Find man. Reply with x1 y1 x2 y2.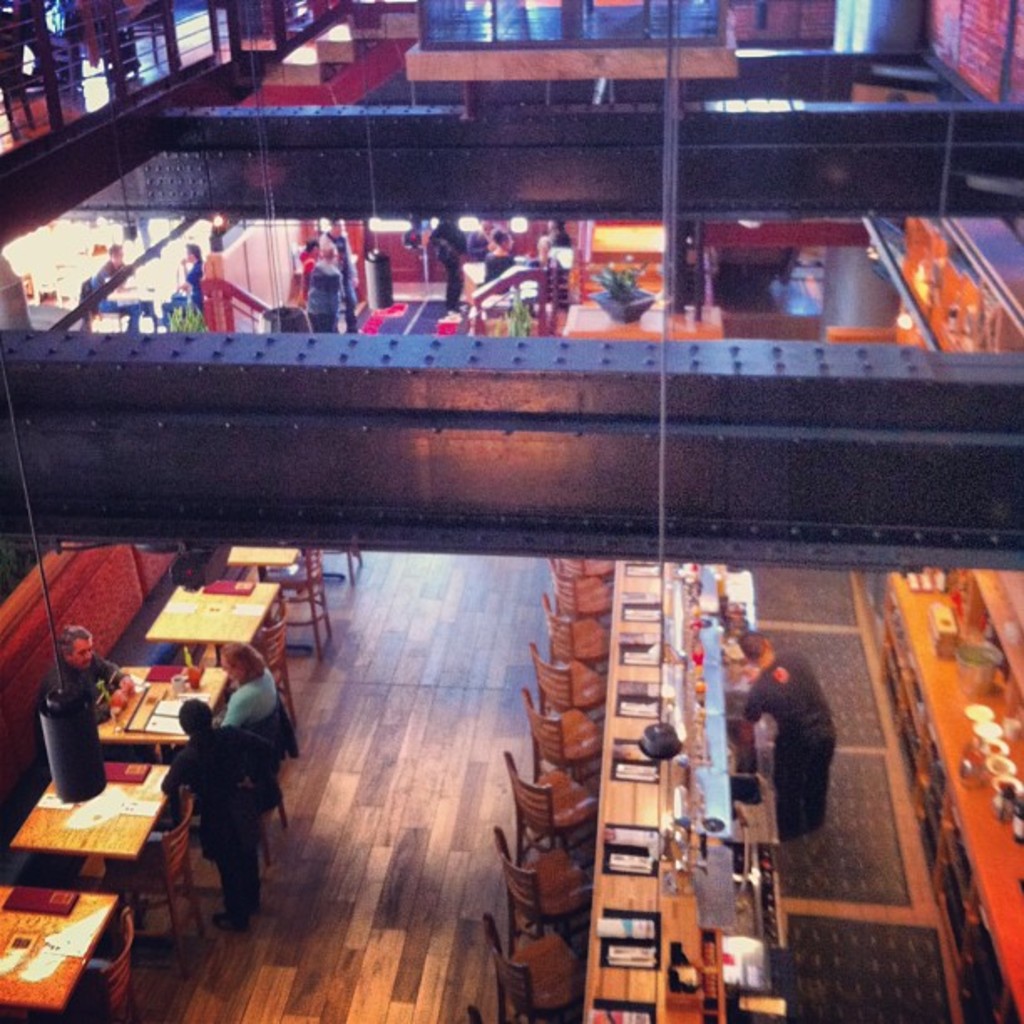
87 236 162 331.
